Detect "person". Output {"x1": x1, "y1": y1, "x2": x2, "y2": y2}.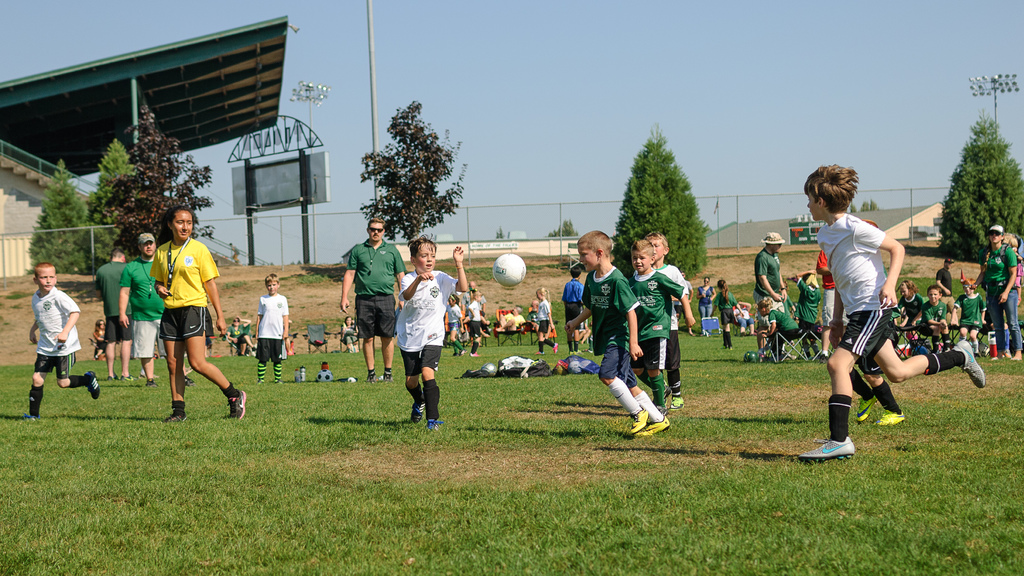
{"x1": 226, "y1": 316, "x2": 255, "y2": 359}.
